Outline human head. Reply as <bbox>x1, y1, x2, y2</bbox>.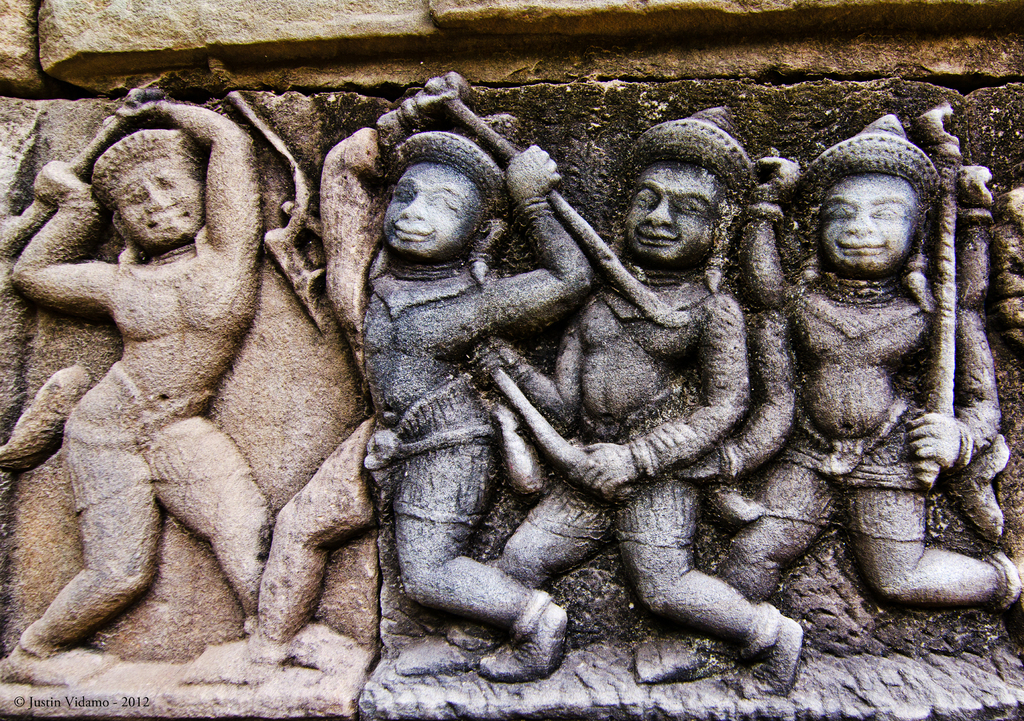
<bbox>367, 134, 504, 268</bbox>.
